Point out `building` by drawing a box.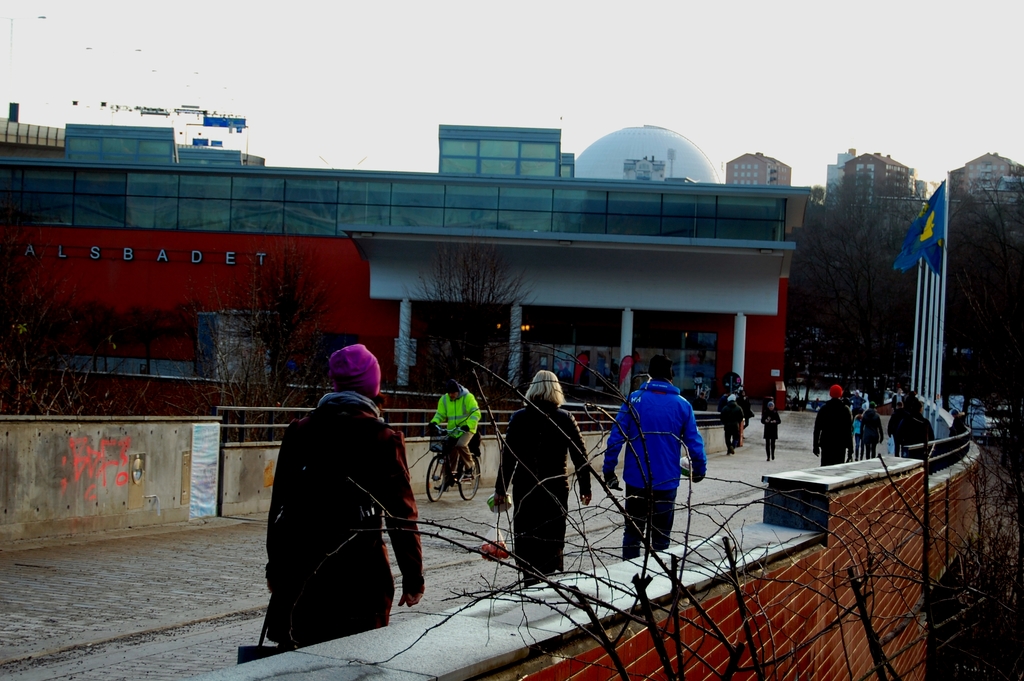
x1=576 y1=125 x2=721 y2=182.
